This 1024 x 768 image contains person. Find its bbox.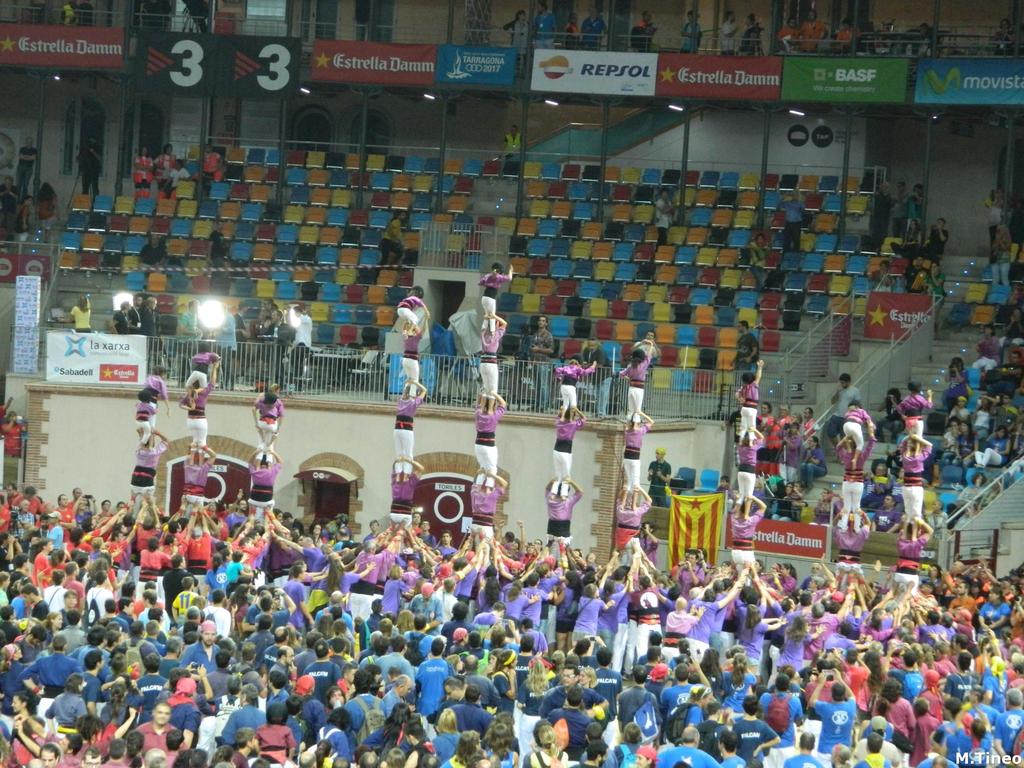
[36, 176, 61, 232].
